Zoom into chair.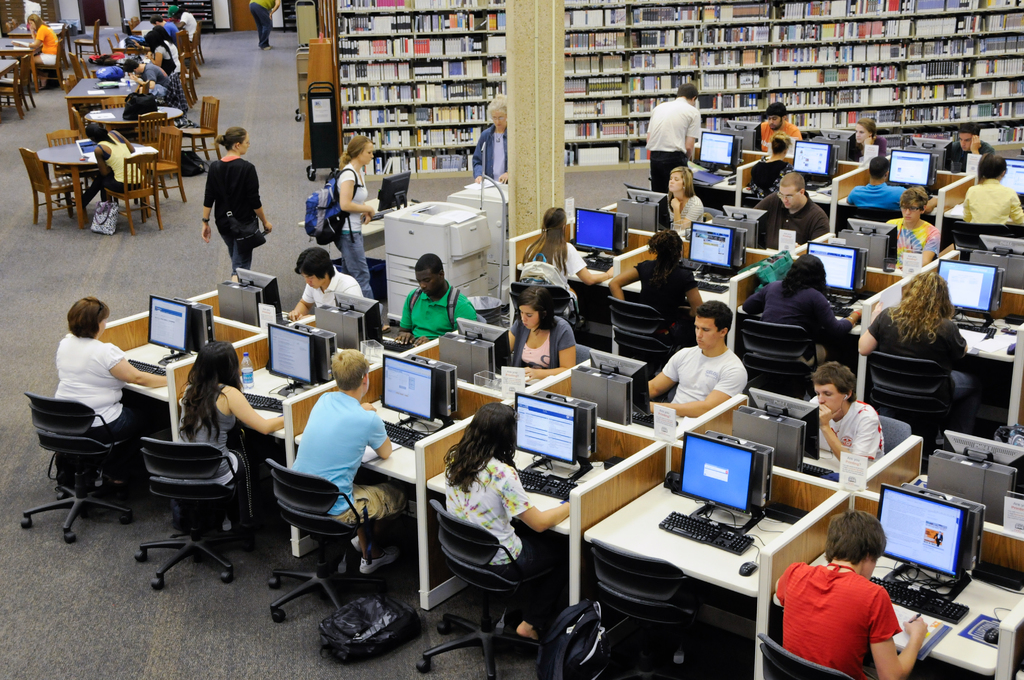
Zoom target: bbox(180, 93, 223, 166).
